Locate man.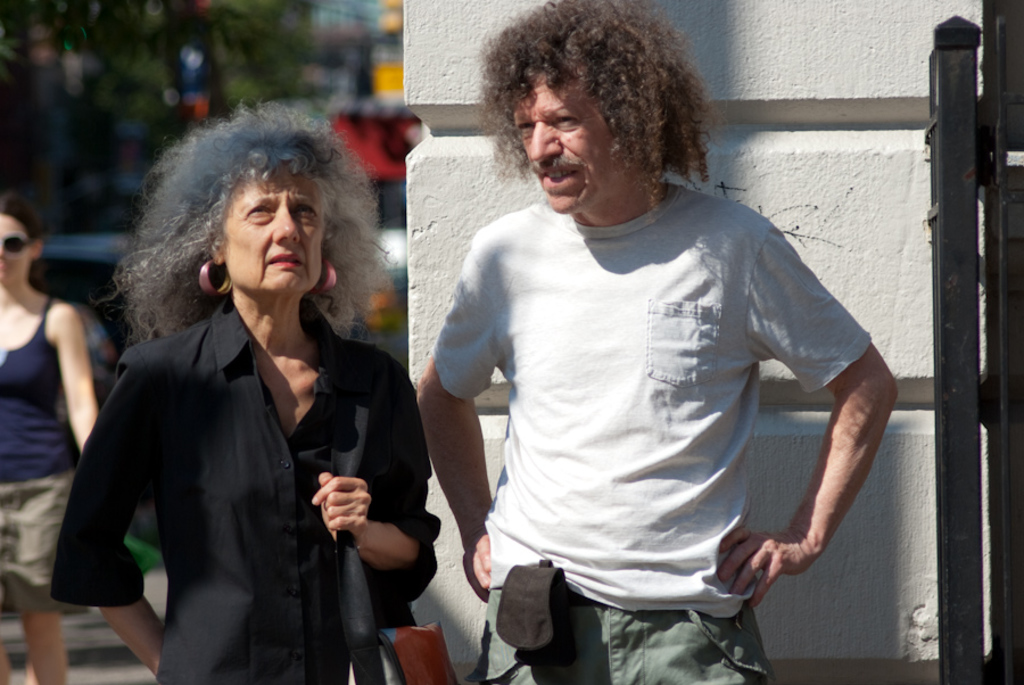
Bounding box: 386:20:893:668.
